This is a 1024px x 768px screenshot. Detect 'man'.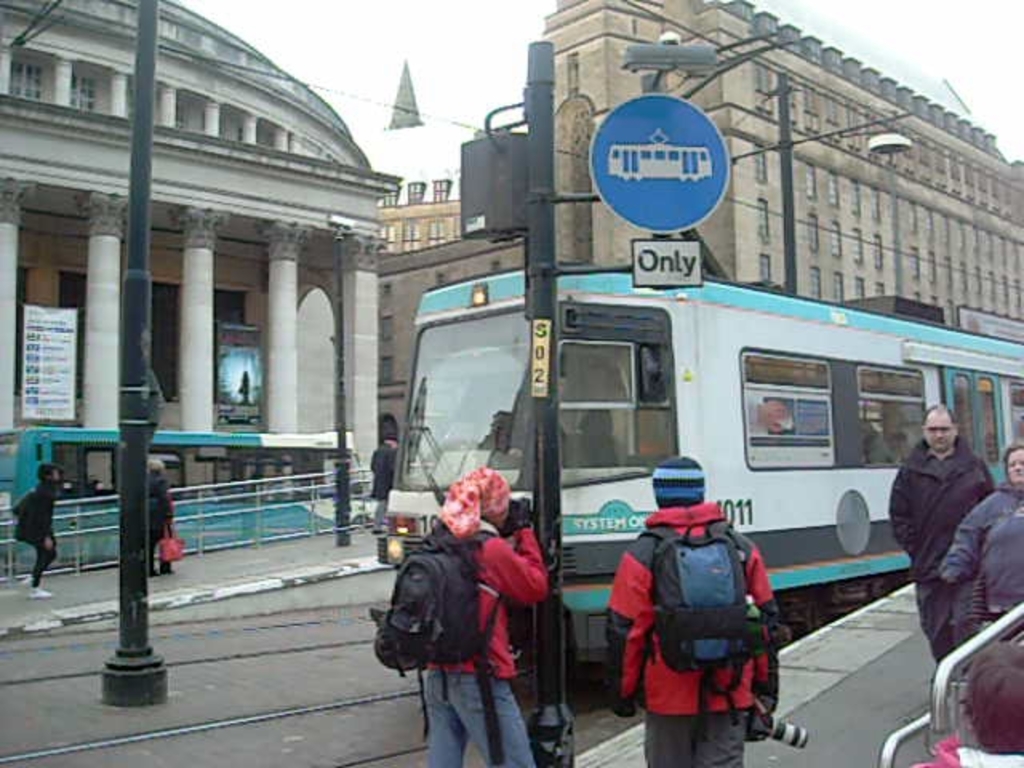
<box>605,459,790,766</box>.
